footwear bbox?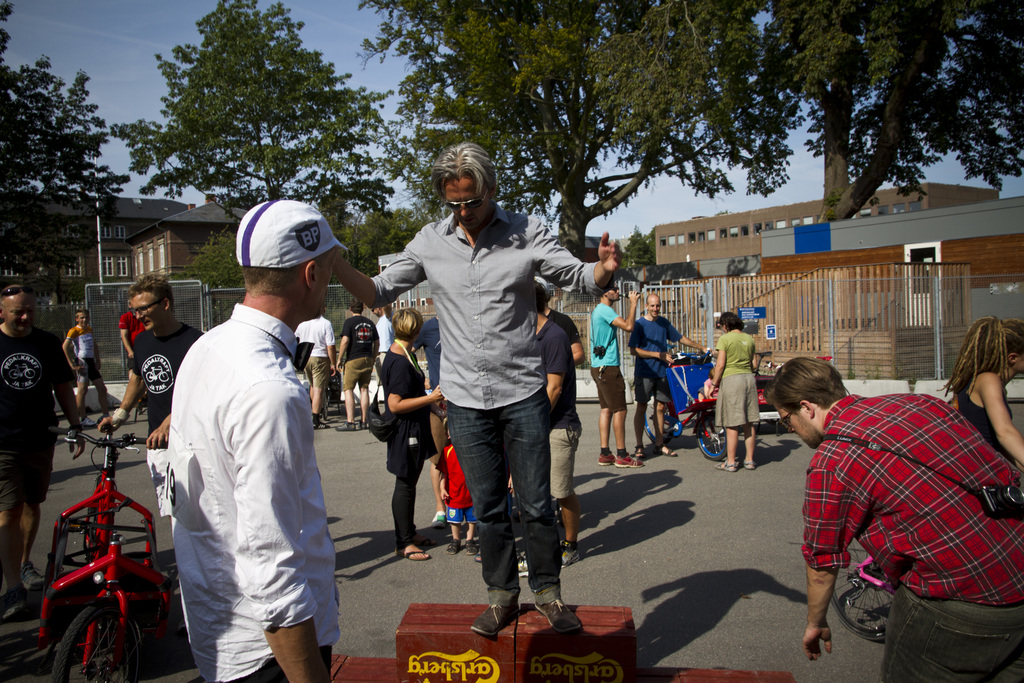
[311,419,323,428]
